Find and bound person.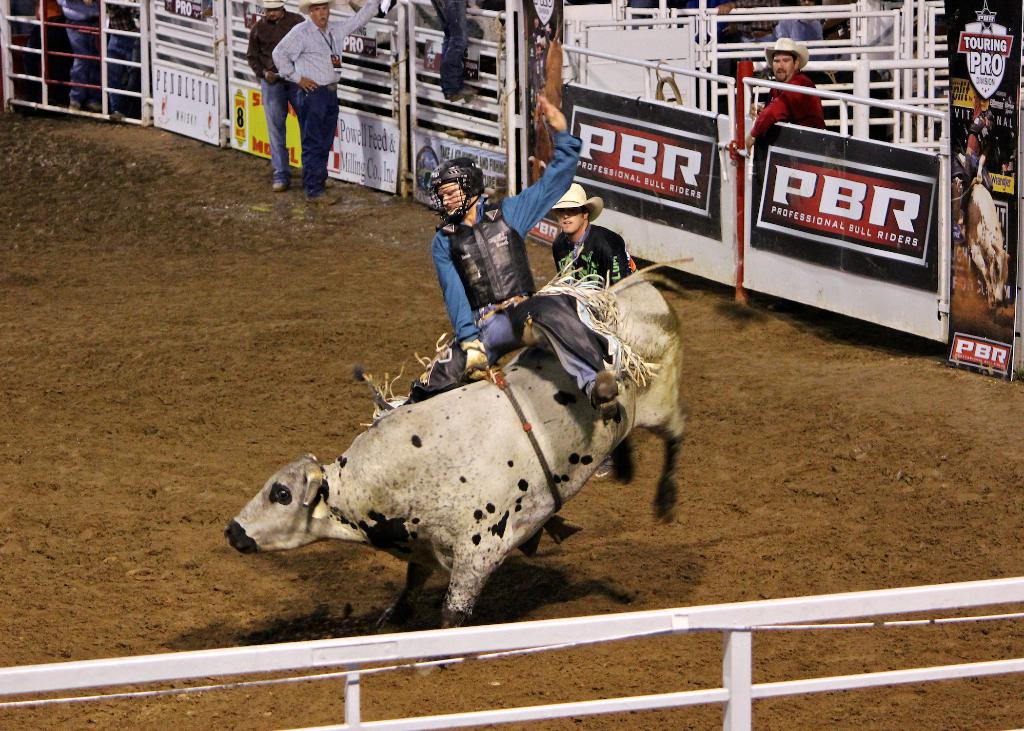
Bound: region(403, 86, 620, 414).
